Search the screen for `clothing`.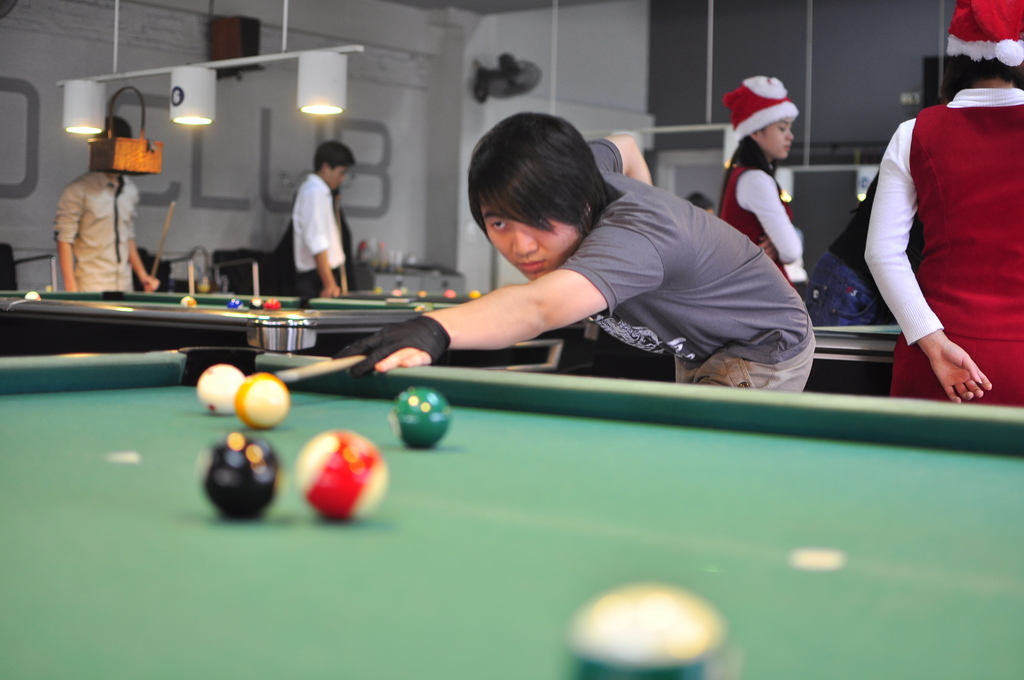
Found at (720,163,803,277).
